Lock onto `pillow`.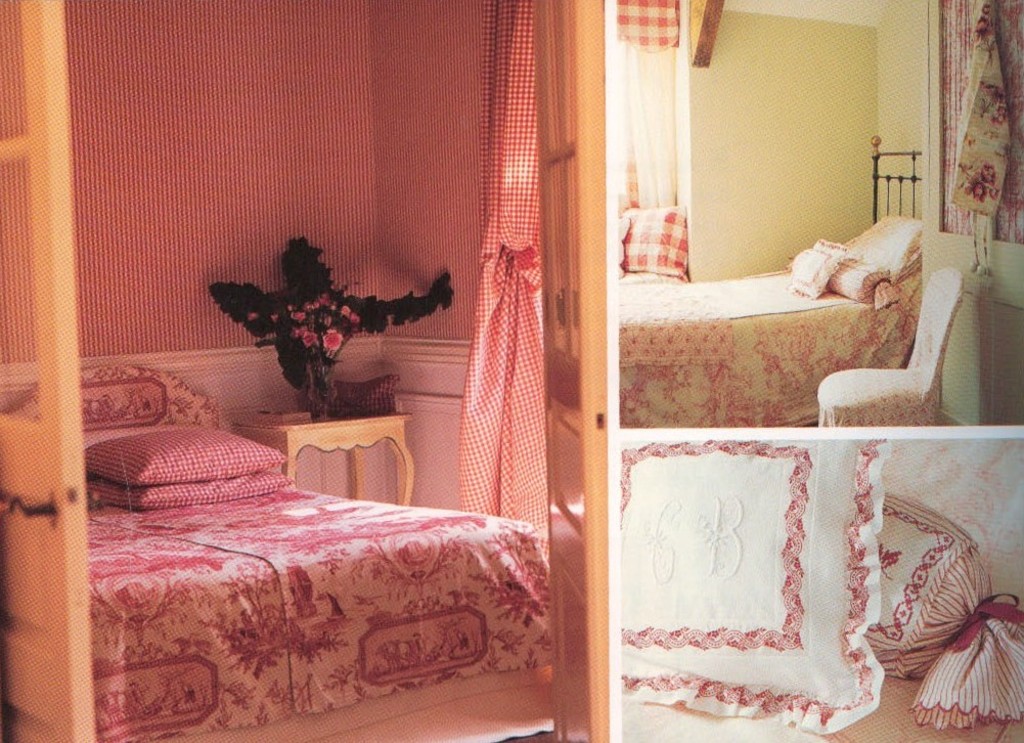
Locked: box(636, 201, 691, 294).
